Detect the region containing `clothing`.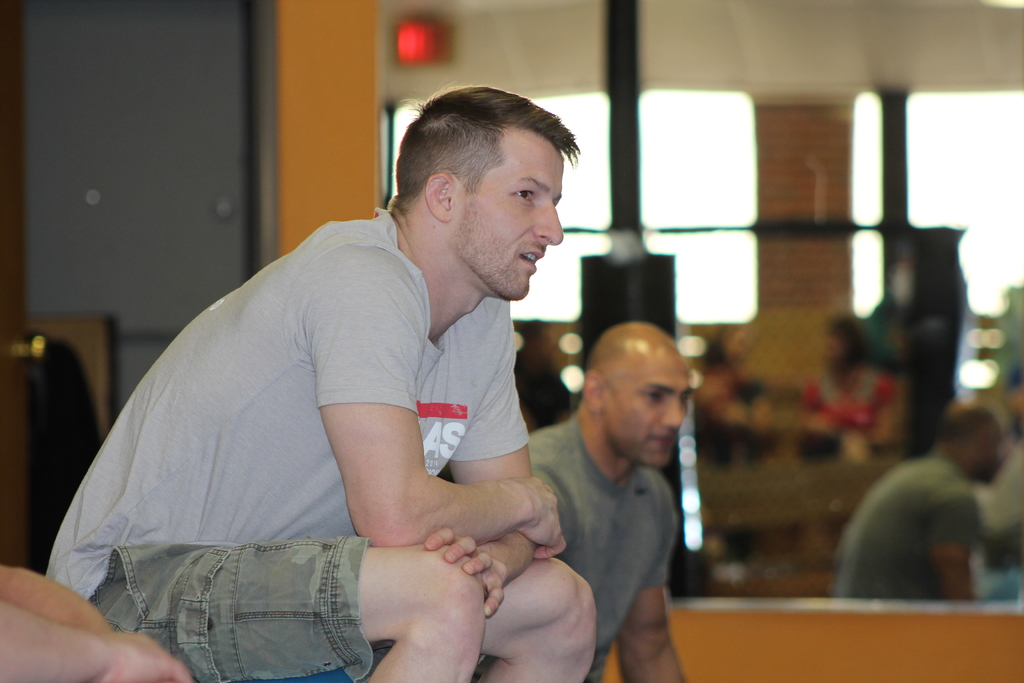
bbox(527, 415, 676, 682).
